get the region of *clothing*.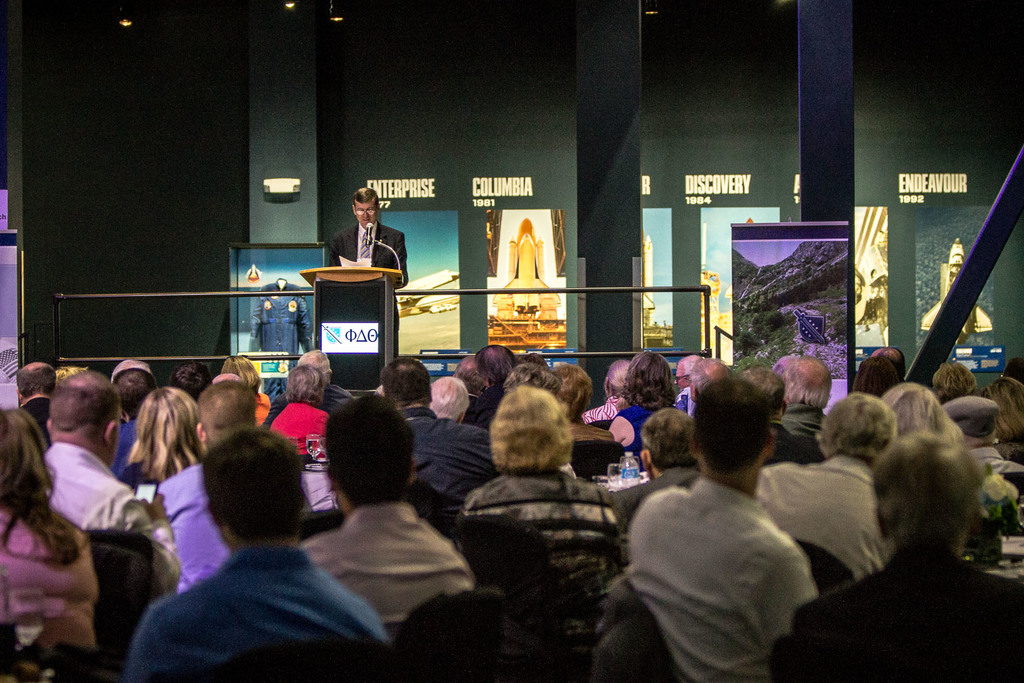
l=616, t=443, r=835, b=673.
